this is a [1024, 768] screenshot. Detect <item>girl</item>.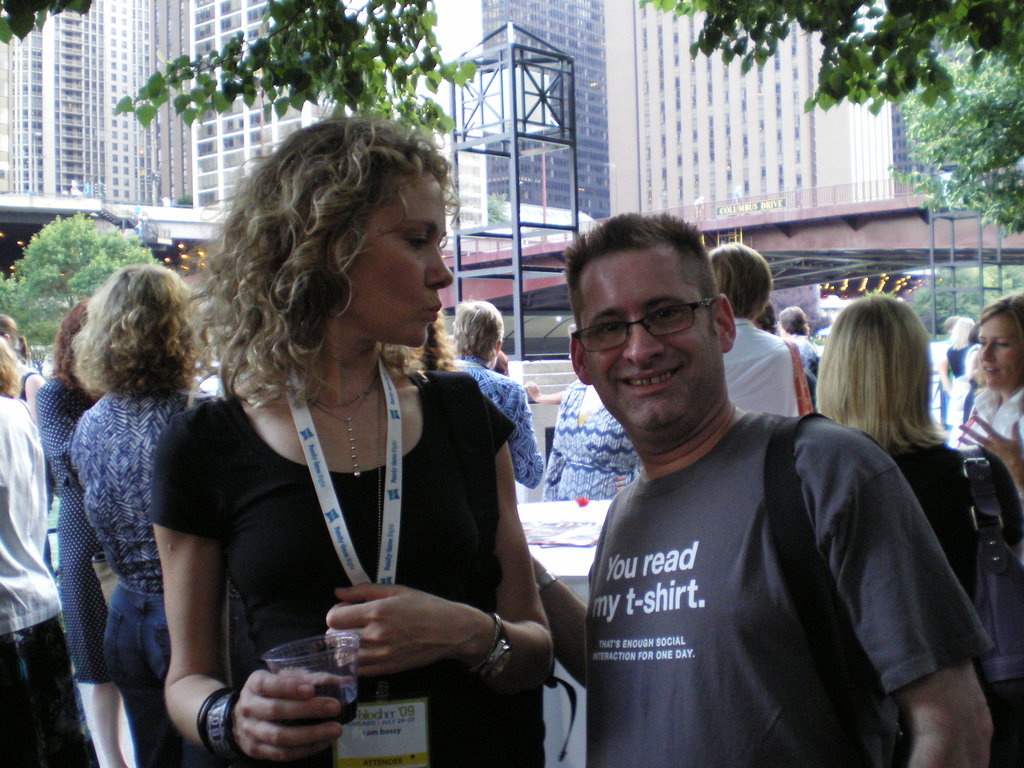
region(957, 291, 1023, 512).
